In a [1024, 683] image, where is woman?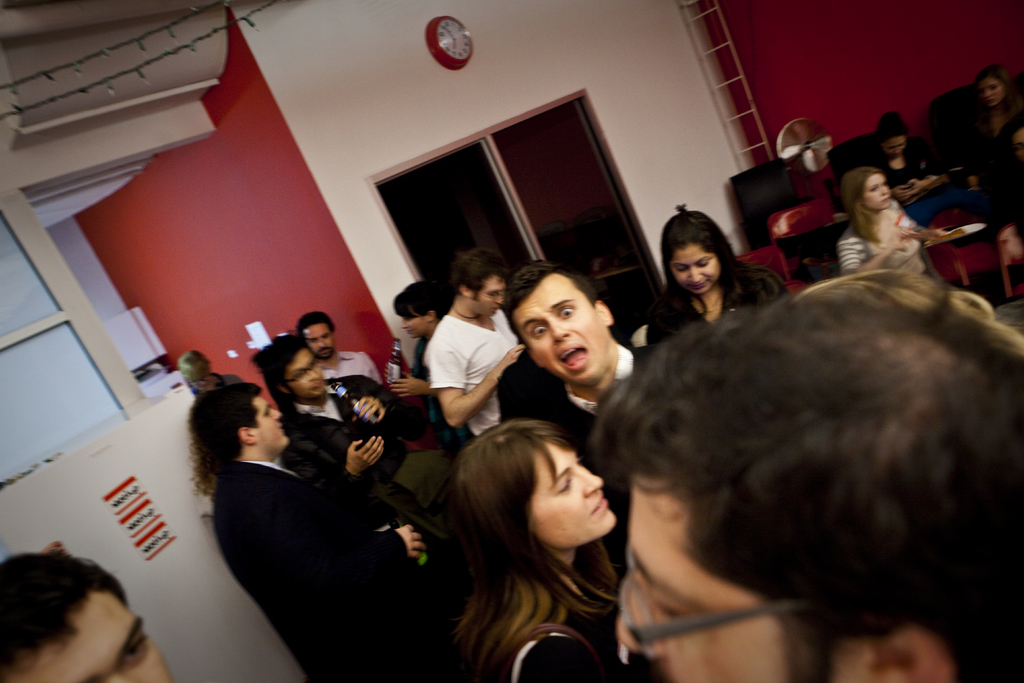
[961, 65, 1023, 226].
